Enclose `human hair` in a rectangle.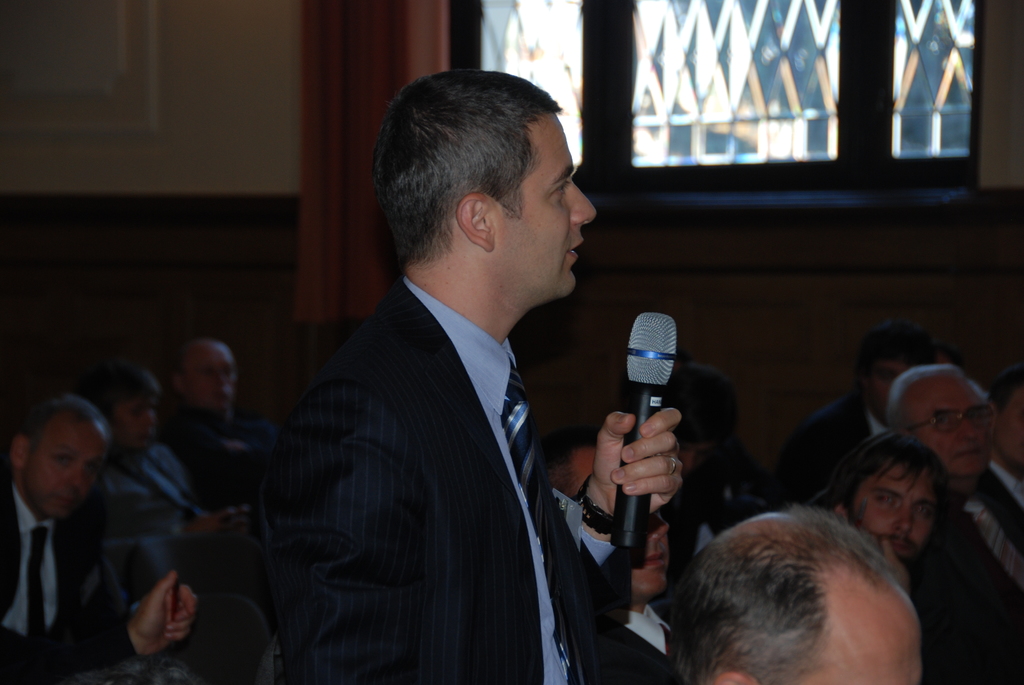
BBox(828, 427, 952, 514).
